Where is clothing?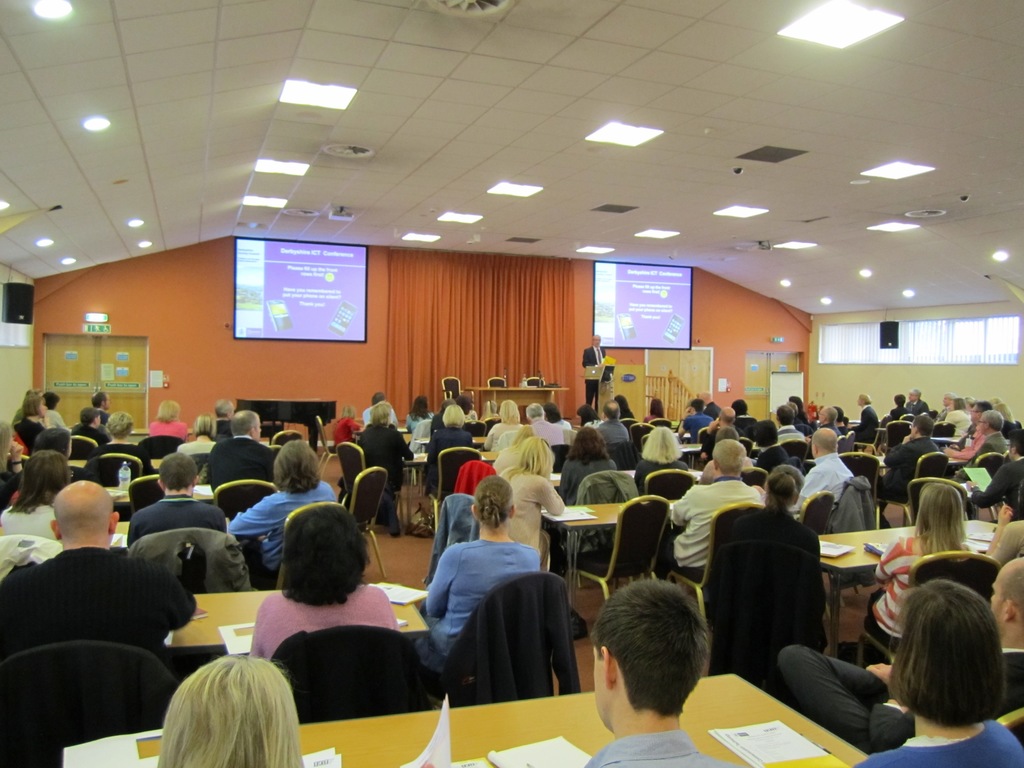
region(905, 394, 927, 414).
